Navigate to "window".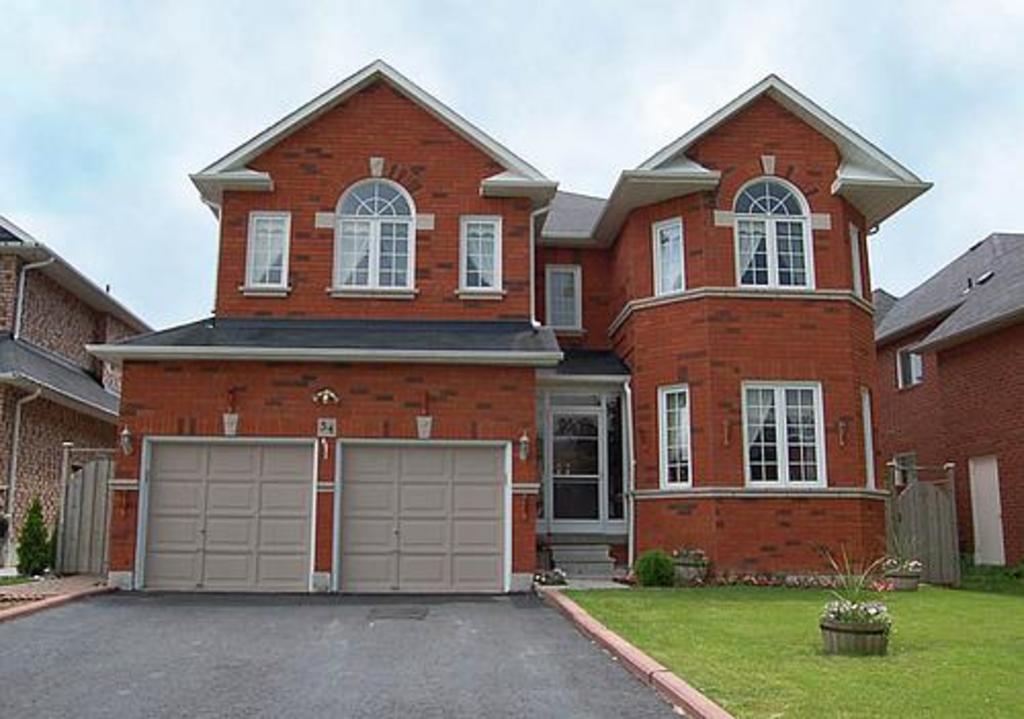
Navigation target: [left=457, top=213, right=506, bottom=297].
